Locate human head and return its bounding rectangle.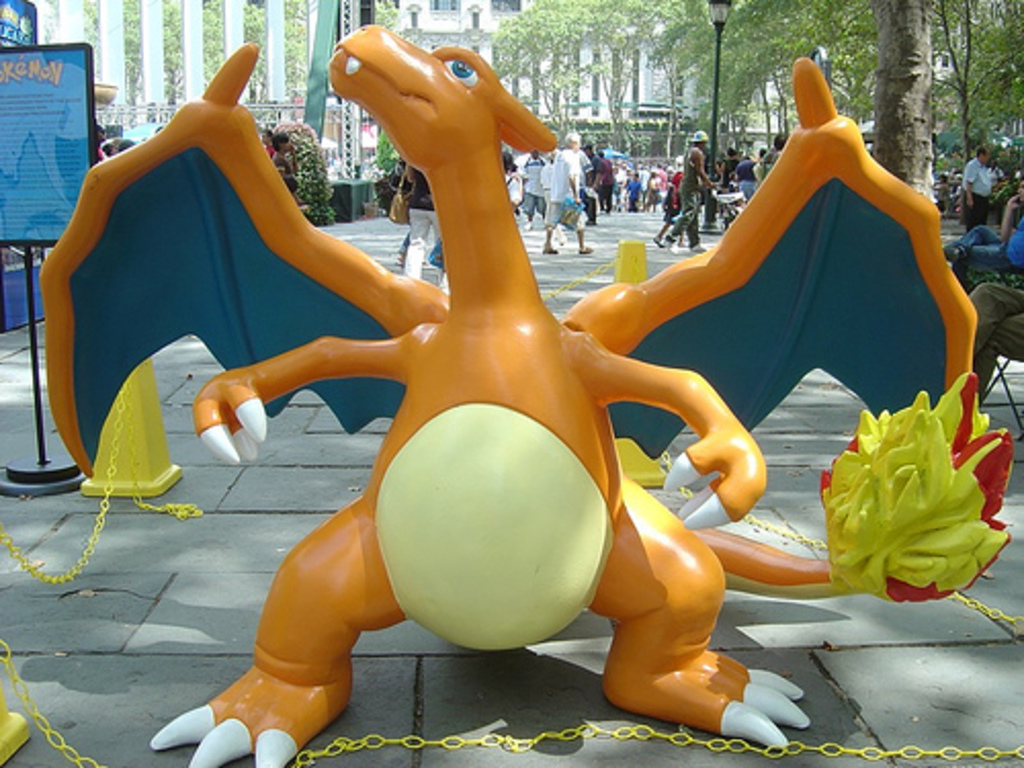
l=690, t=125, r=707, b=145.
